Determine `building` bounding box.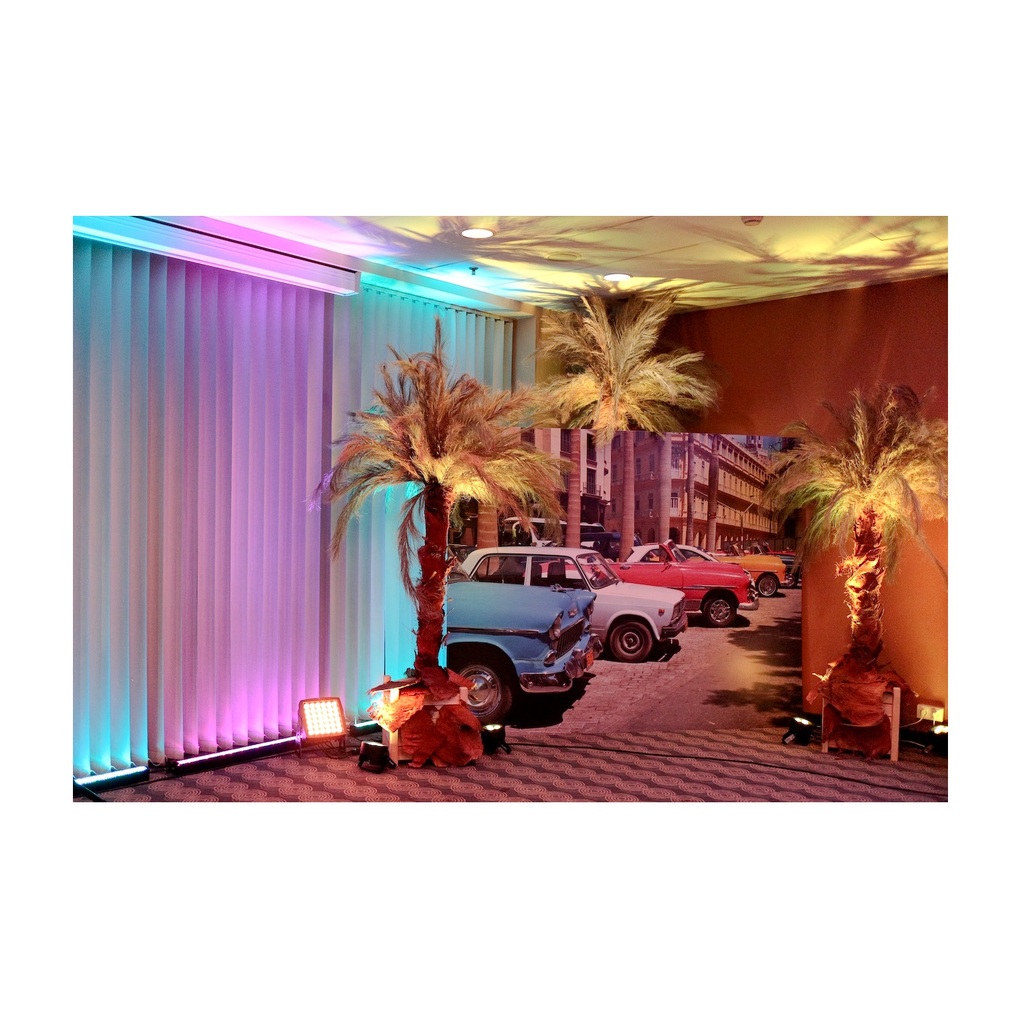
Determined: [607,430,780,551].
